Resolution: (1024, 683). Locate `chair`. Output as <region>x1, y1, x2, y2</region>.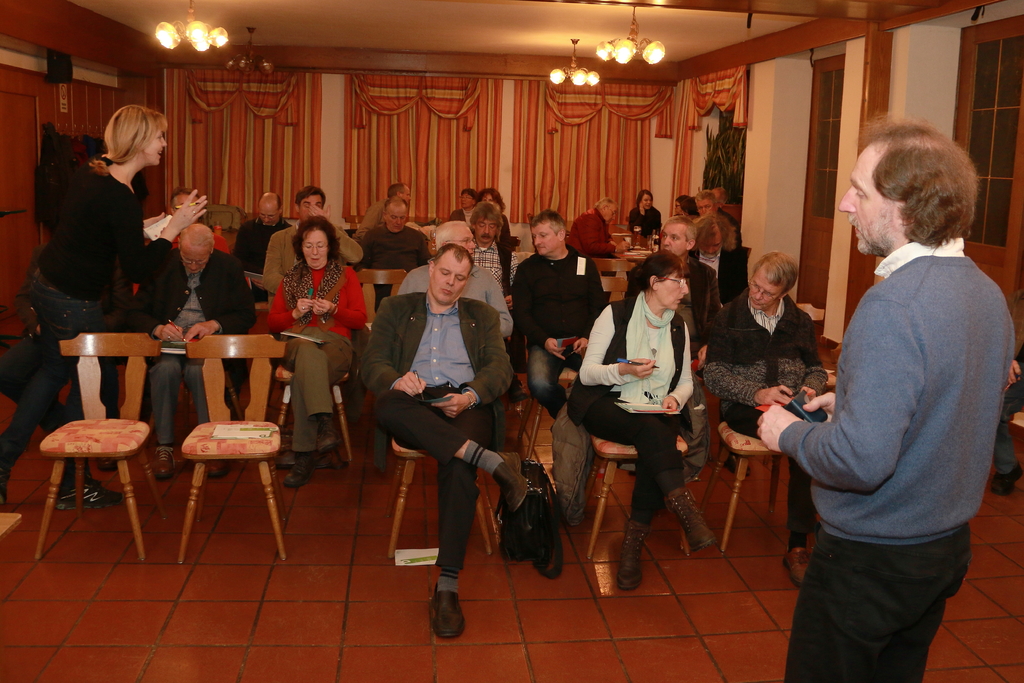
<region>28, 324, 151, 557</region>.
